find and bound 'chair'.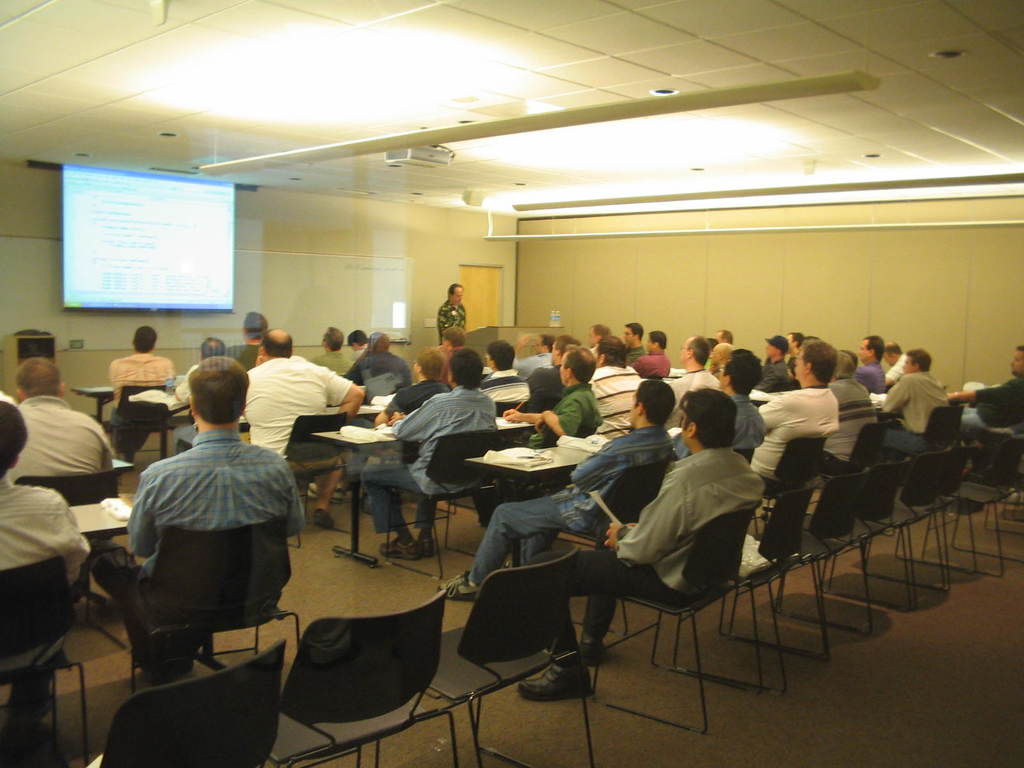
Bound: [x1=289, y1=416, x2=382, y2=531].
